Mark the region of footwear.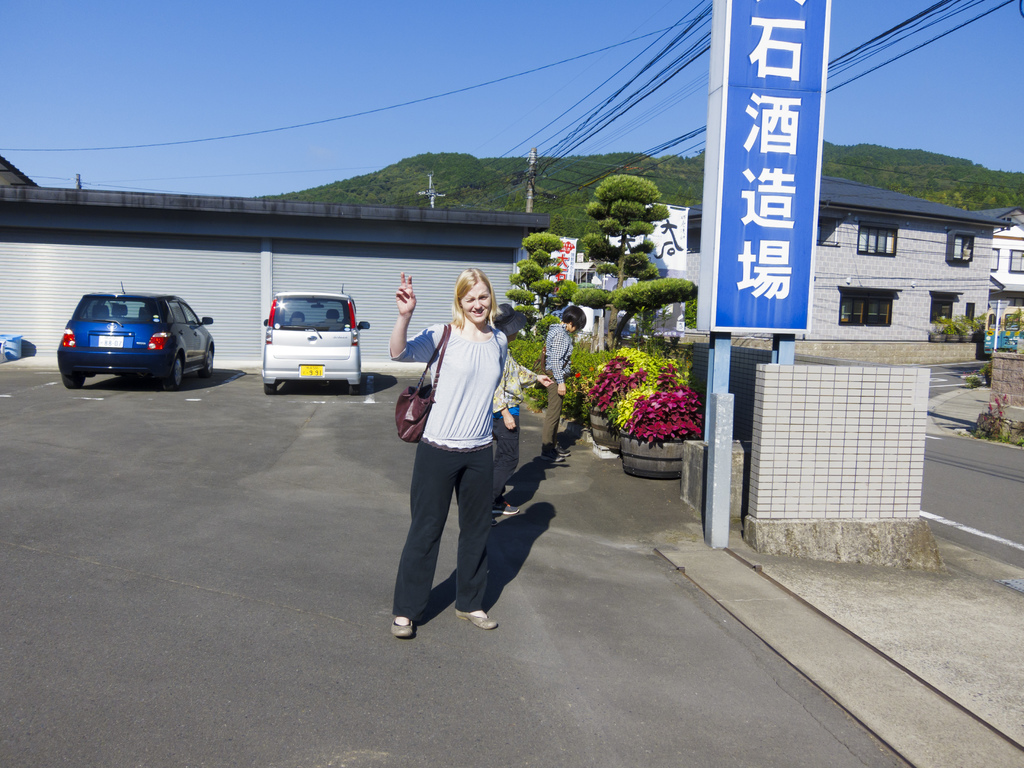
Region: <bbox>452, 607, 500, 631</bbox>.
